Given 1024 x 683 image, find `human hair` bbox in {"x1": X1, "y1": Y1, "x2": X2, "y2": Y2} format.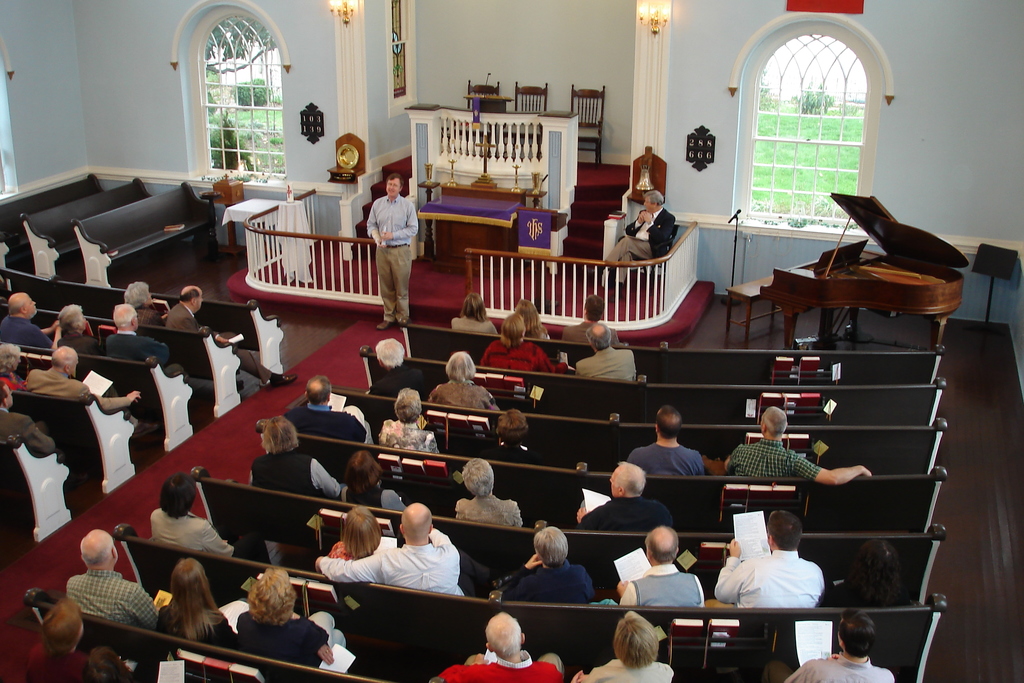
{"x1": 446, "y1": 352, "x2": 475, "y2": 386}.
